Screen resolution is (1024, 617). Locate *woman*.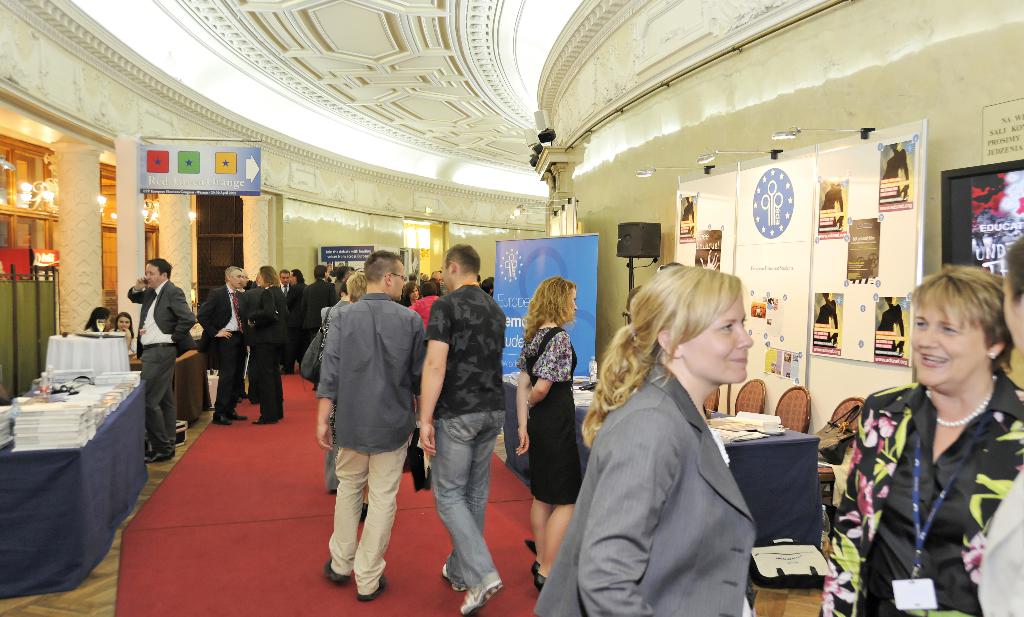
bbox=(573, 264, 793, 616).
